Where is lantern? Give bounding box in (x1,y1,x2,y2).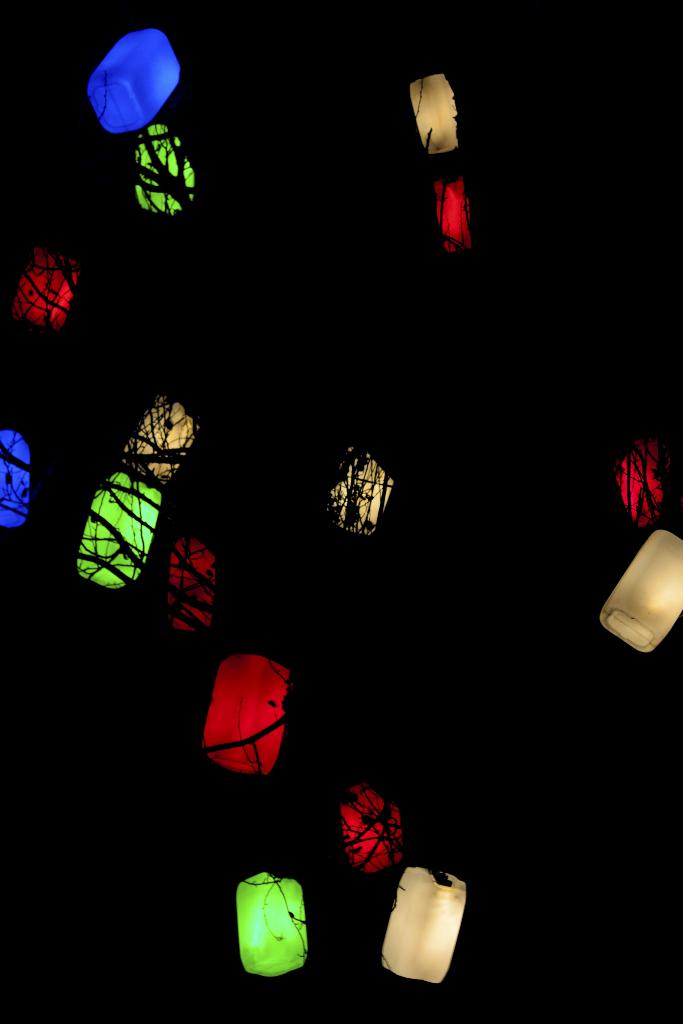
(124,398,199,481).
